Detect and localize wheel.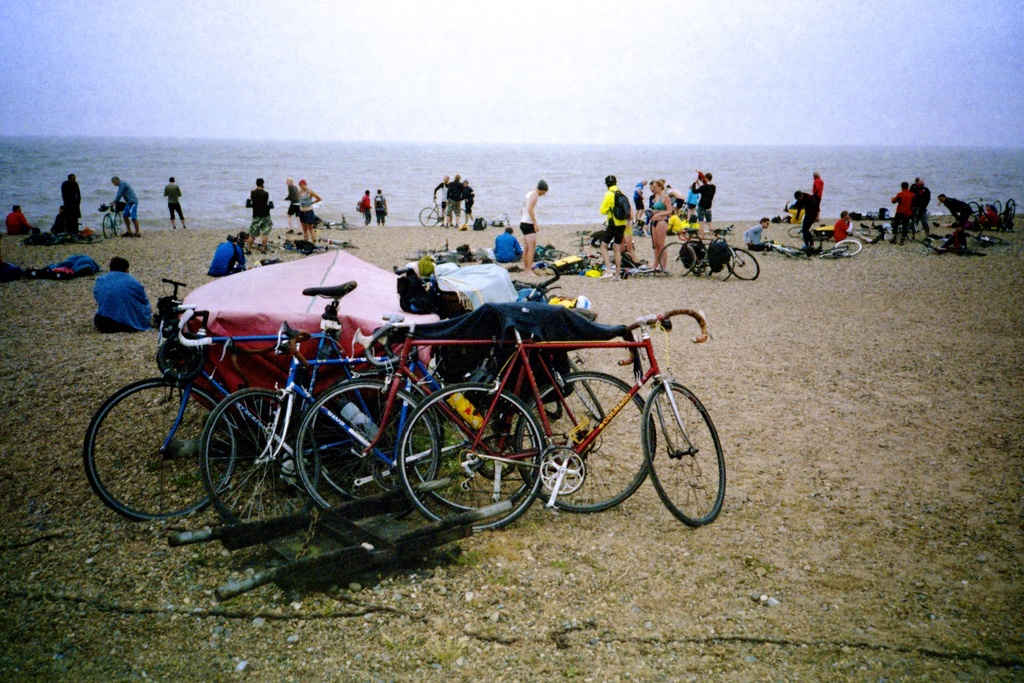
Localized at 833, 238, 866, 254.
